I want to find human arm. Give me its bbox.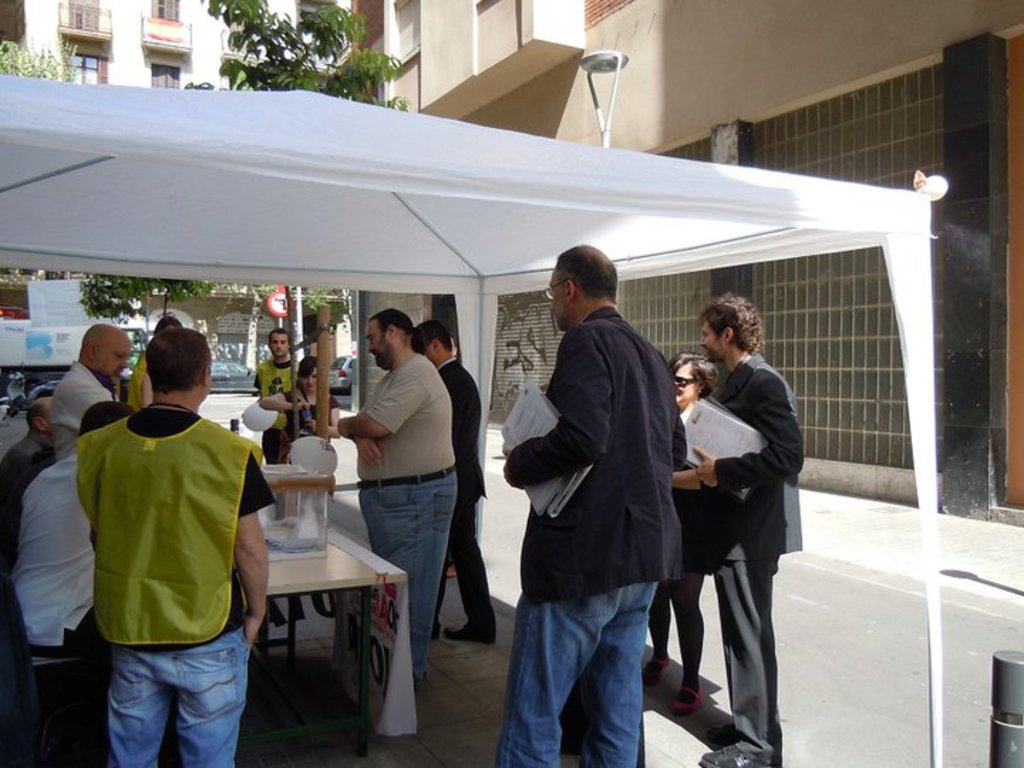
rect(346, 437, 378, 469).
